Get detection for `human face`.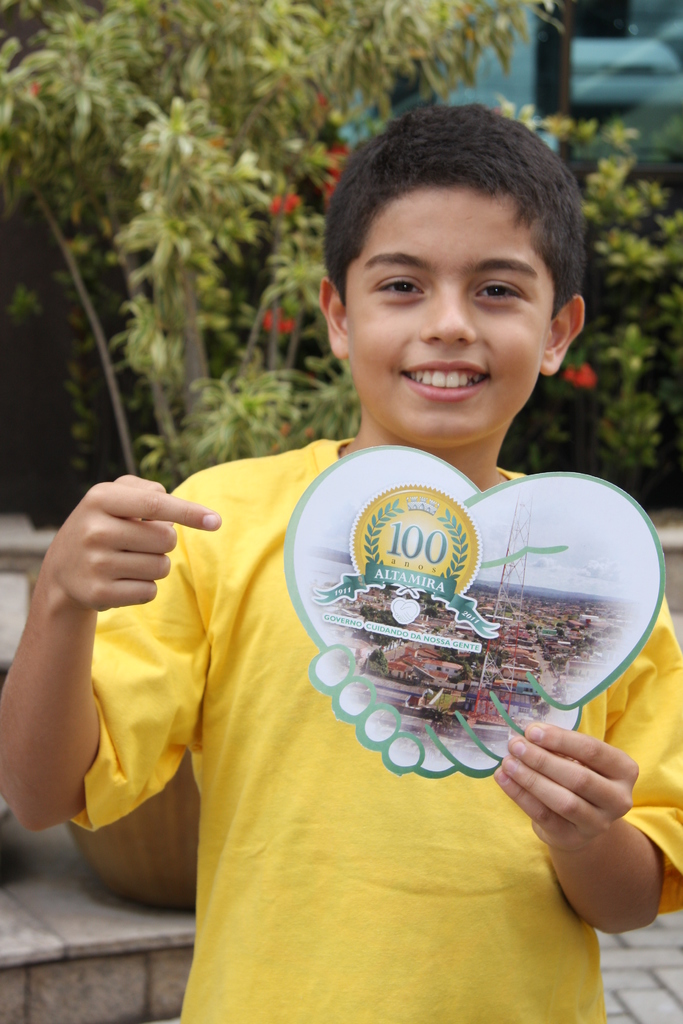
Detection: 344, 173, 554, 449.
